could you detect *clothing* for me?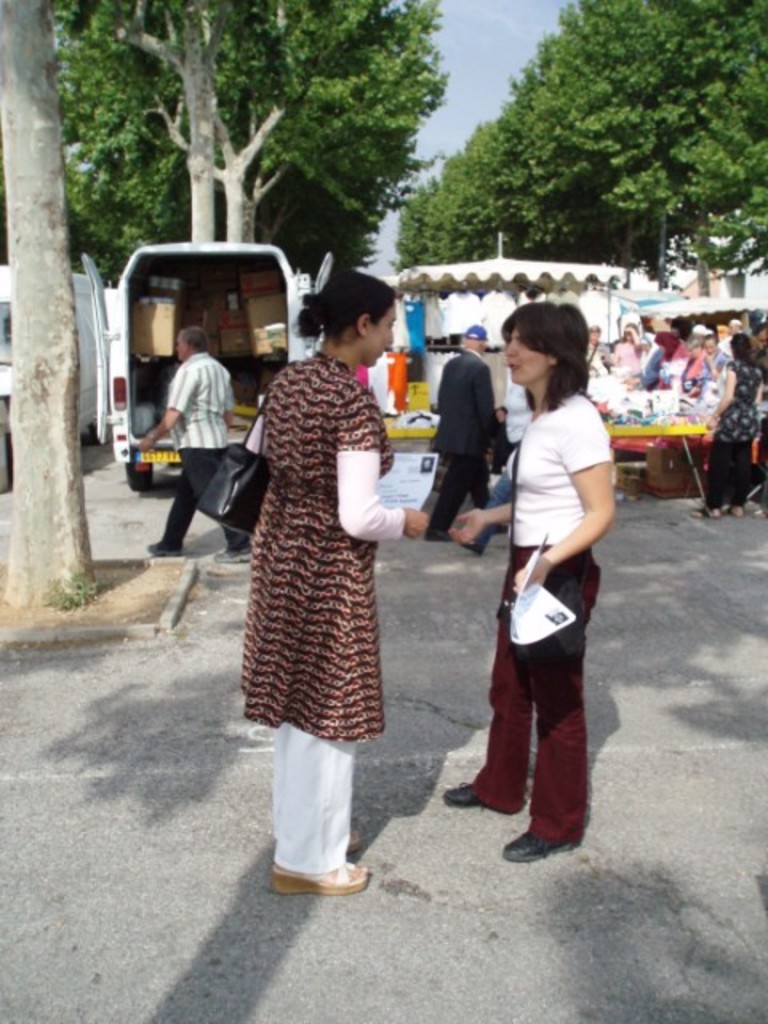
Detection result: locate(427, 336, 515, 555).
